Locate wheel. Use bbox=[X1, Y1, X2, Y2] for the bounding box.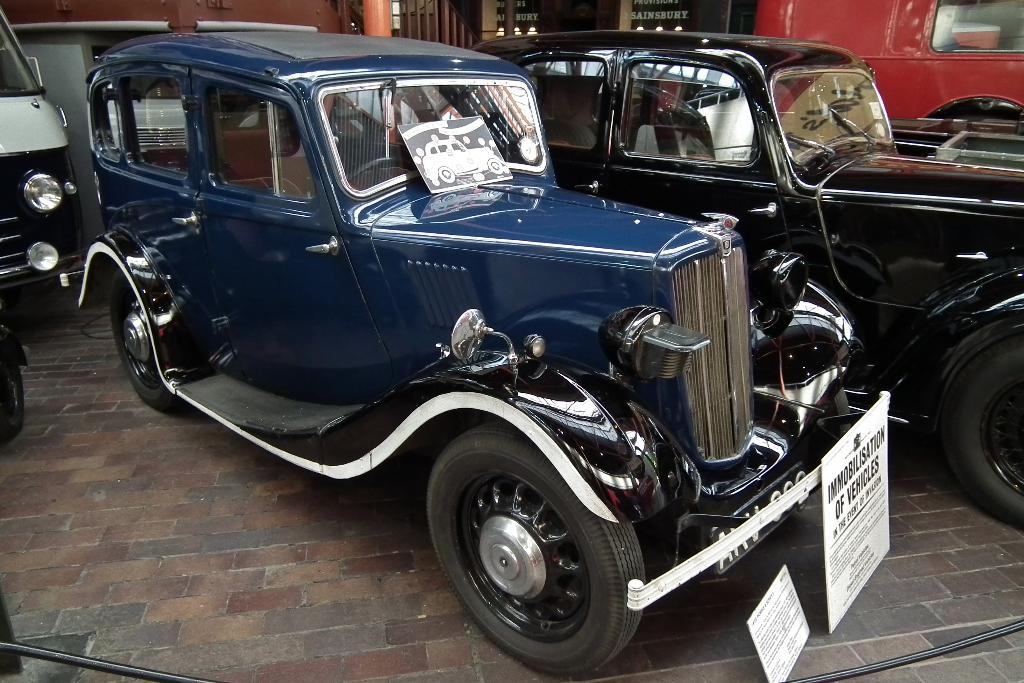
bbox=[440, 170, 454, 183].
